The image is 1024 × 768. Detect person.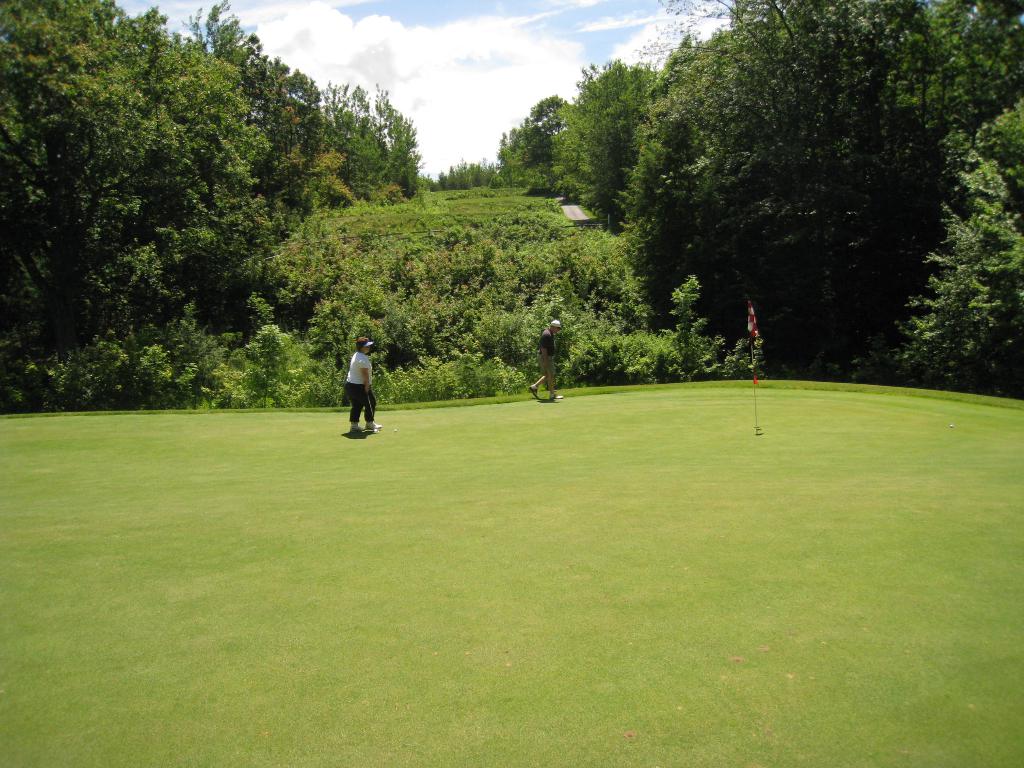
Detection: box=[334, 336, 384, 439].
